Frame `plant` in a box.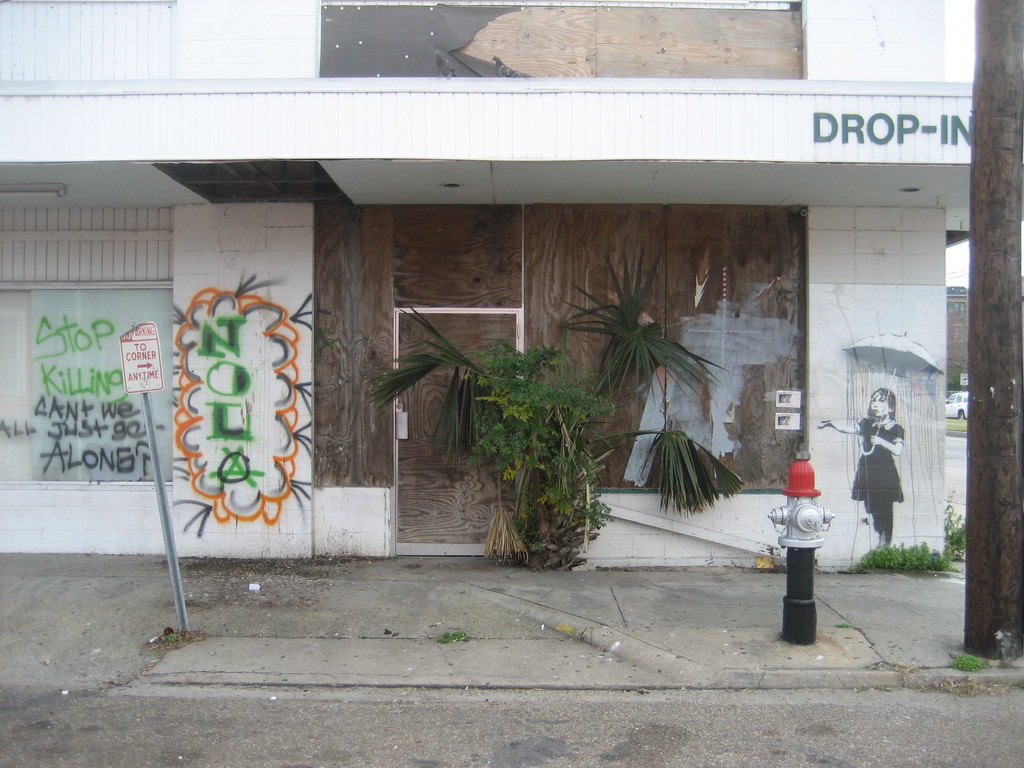
pyautogui.locateOnScreen(945, 484, 976, 555).
